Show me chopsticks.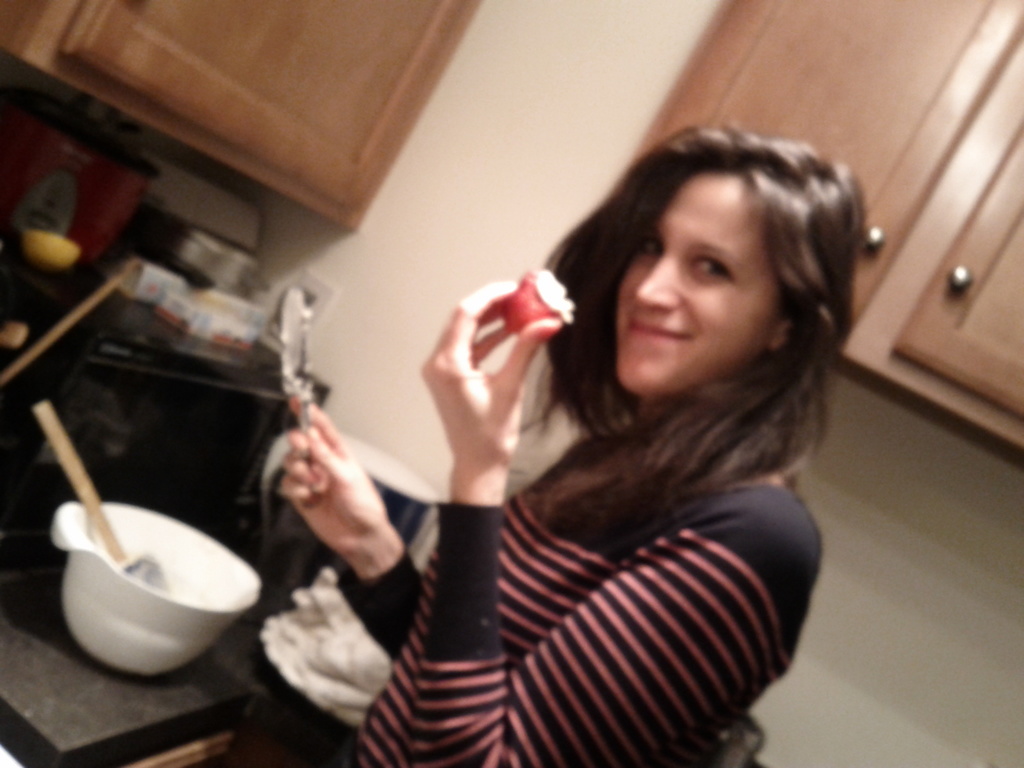
chopsticks is here: 31:403:125:559.
